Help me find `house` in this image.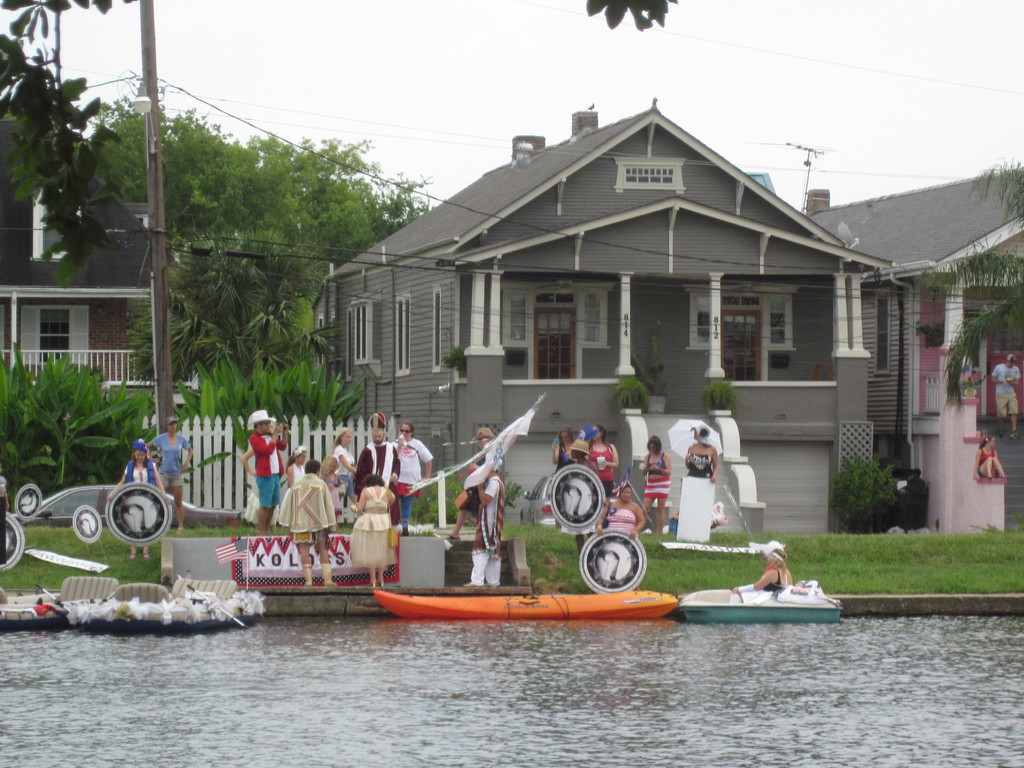
Found it: l=801, t=165, r=1023, b=540.
